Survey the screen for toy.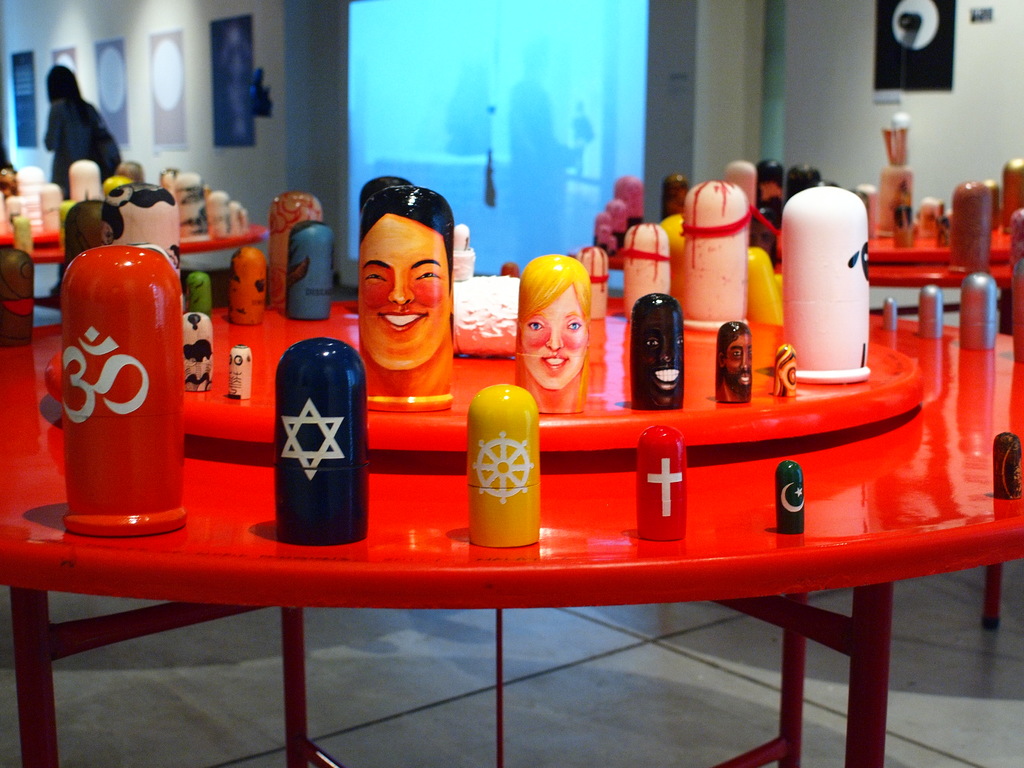
Survey found: {"x1": 637, "y1": 420, "x2": 689, "y2": 556}.
